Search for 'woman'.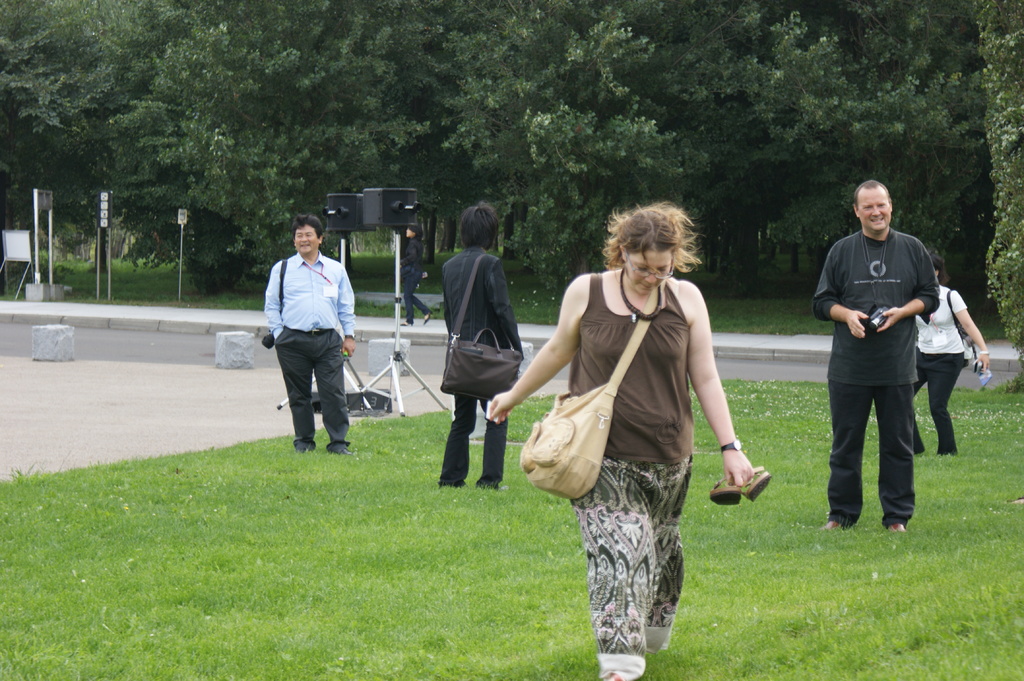
Found at [left=545, top=184, right=737, bottom=676].
